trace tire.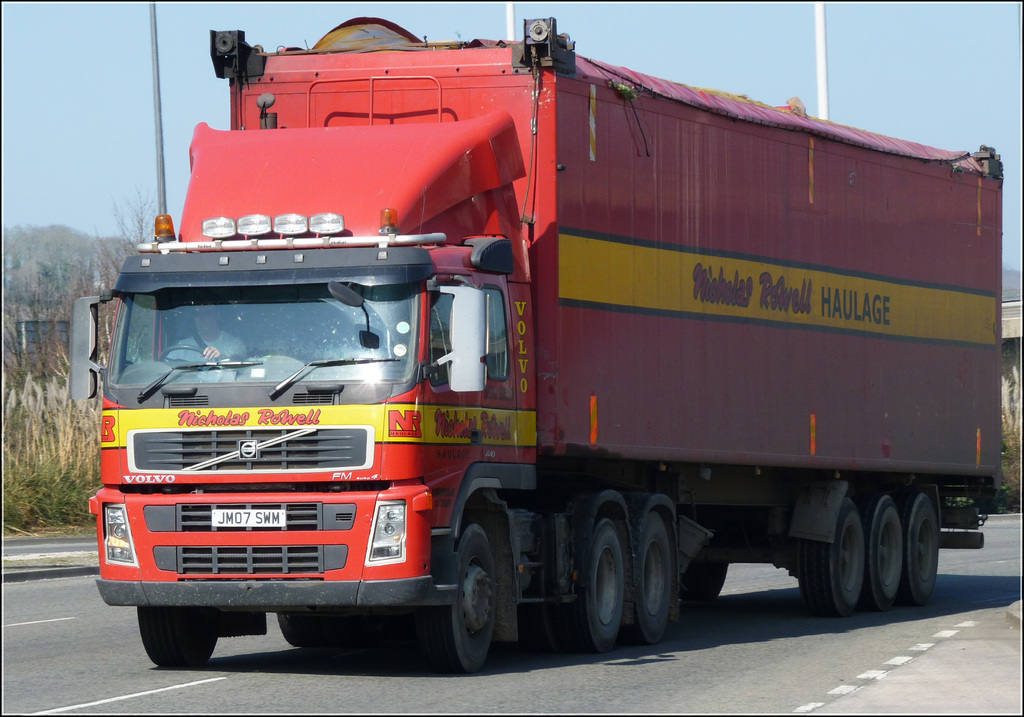
Traced to <region>798, 495, 867, 619</region>.
